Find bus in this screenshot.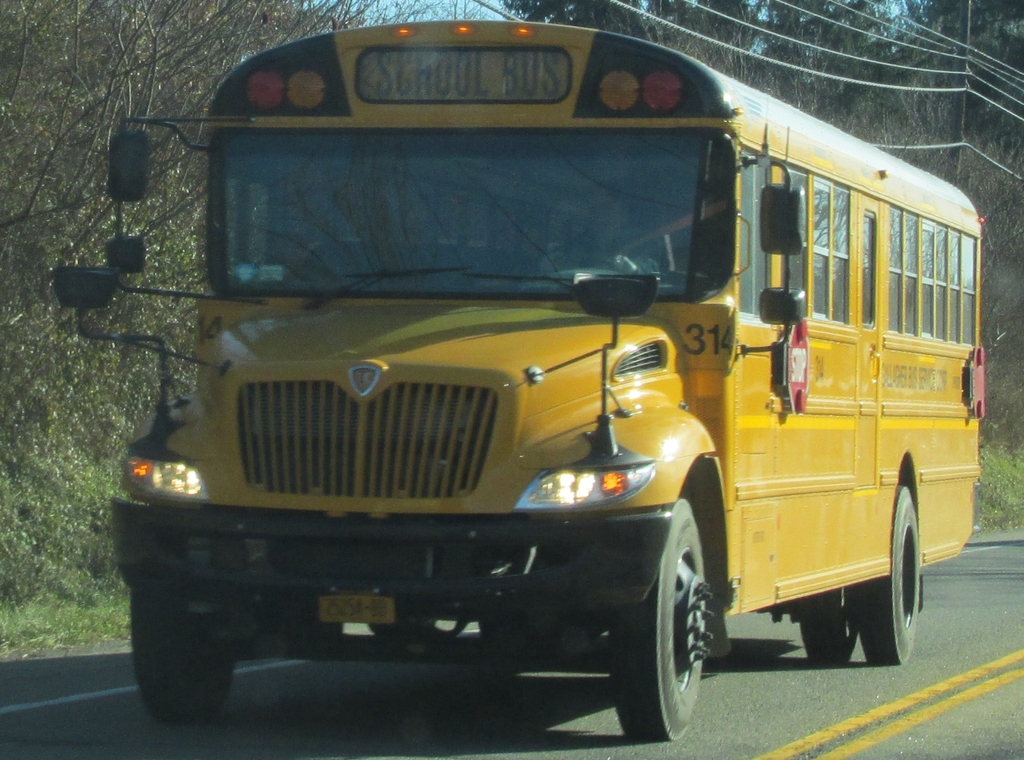
The bounding box for bus is (x1=51, y1=15, x2=989, y2=741).
